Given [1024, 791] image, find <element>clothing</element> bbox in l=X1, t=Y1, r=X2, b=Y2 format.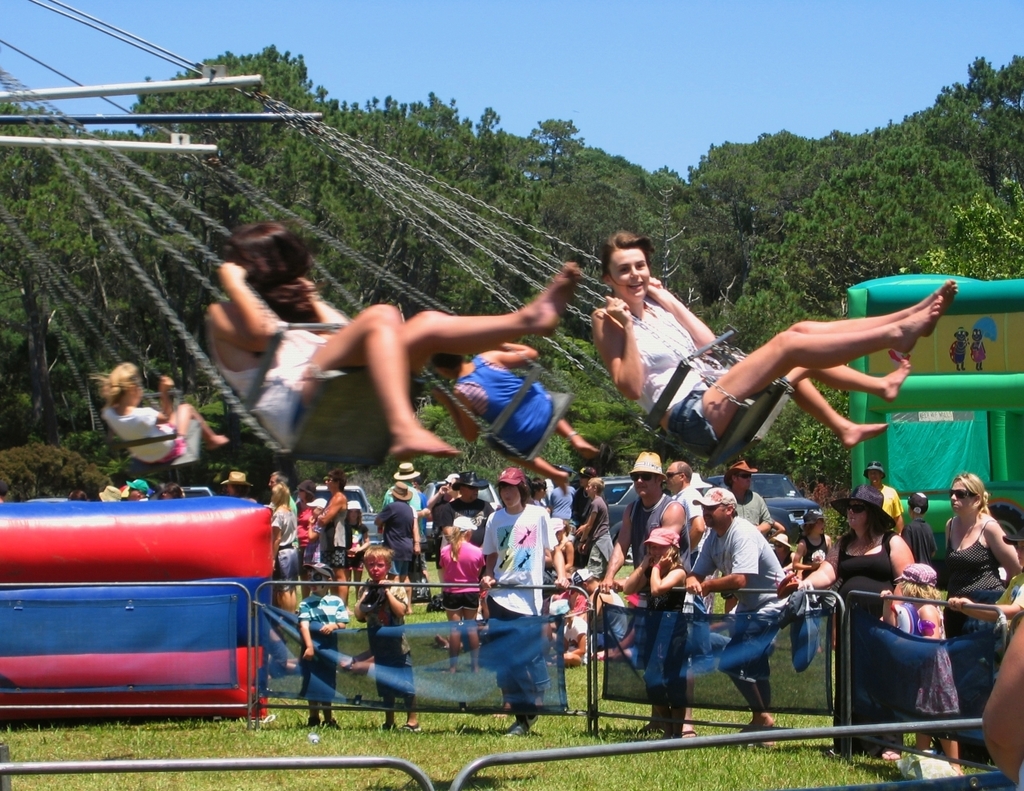
l=377, t=500, r=406, b=567.
